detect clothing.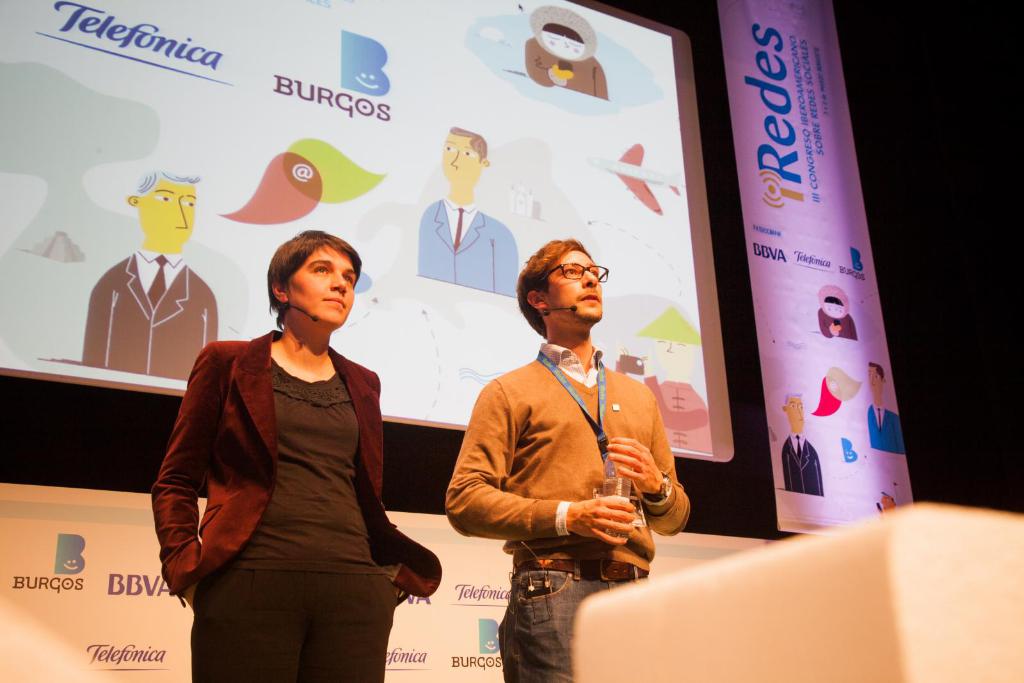
Detected at crop(166, 291, 432, 669).
